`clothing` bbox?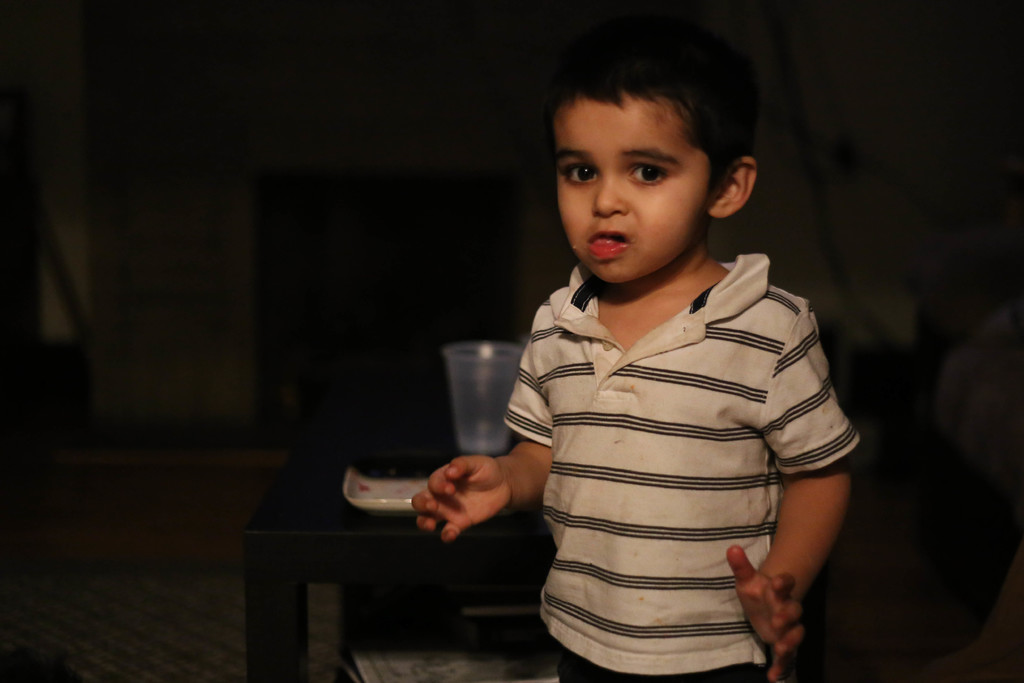
crop(487, 227, 873, 678)
